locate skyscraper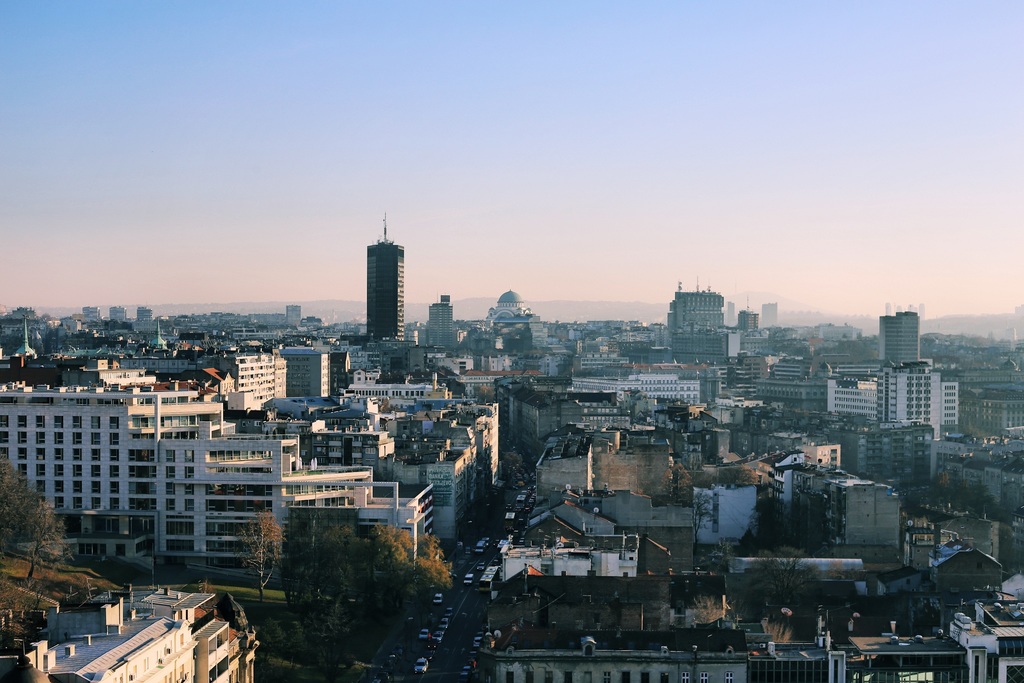
pyautogui.locateOnScreen(426, 281, 463, 356)
